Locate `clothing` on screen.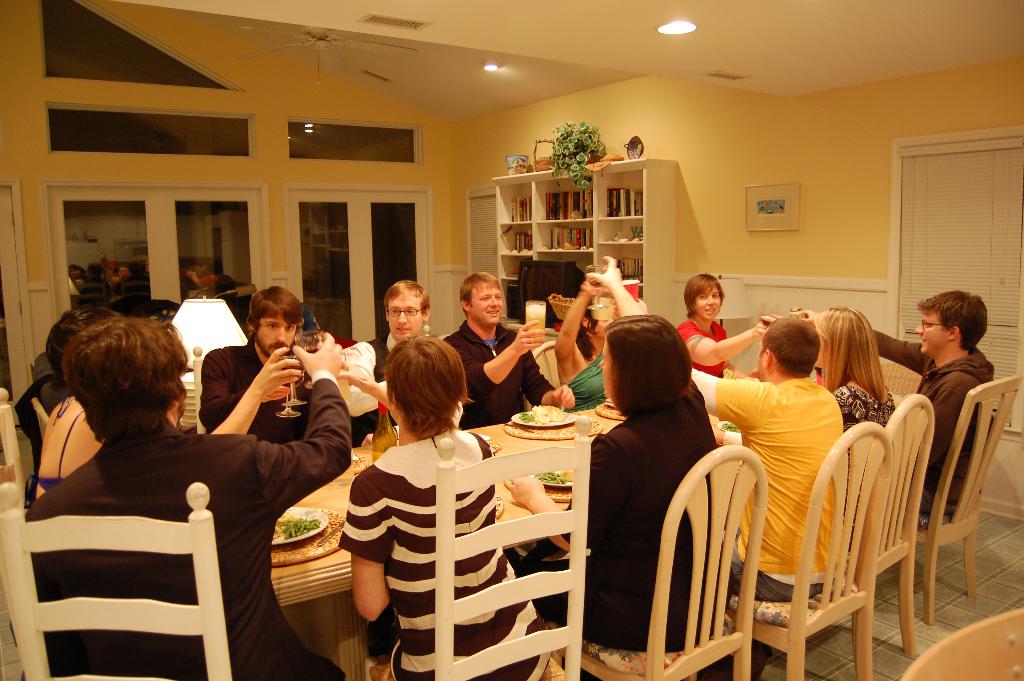
On screen at l=195, t=335, r=317, b=444.
